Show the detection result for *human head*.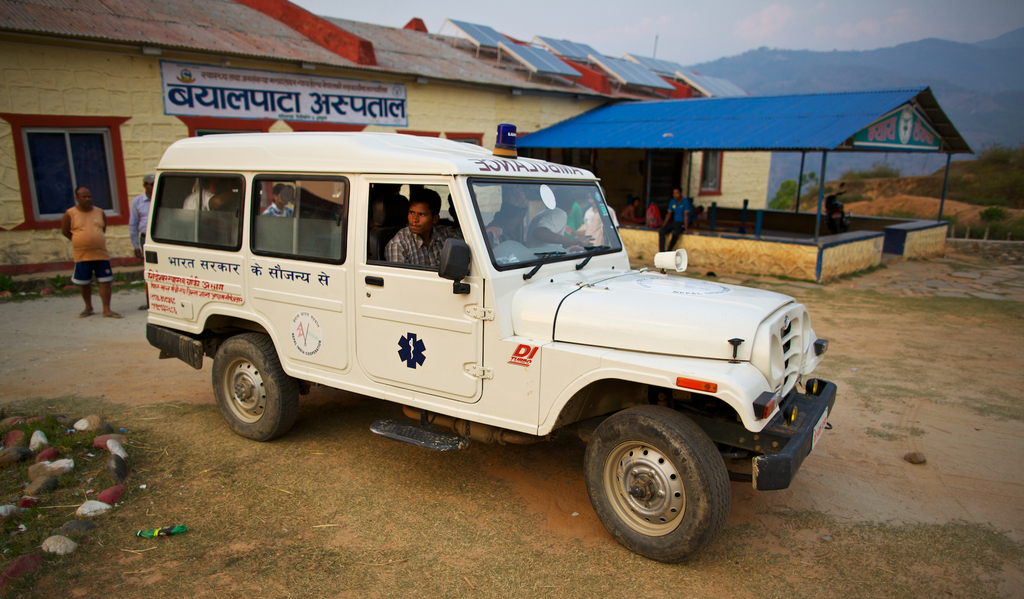
<box>144,176,157,196</box>.
